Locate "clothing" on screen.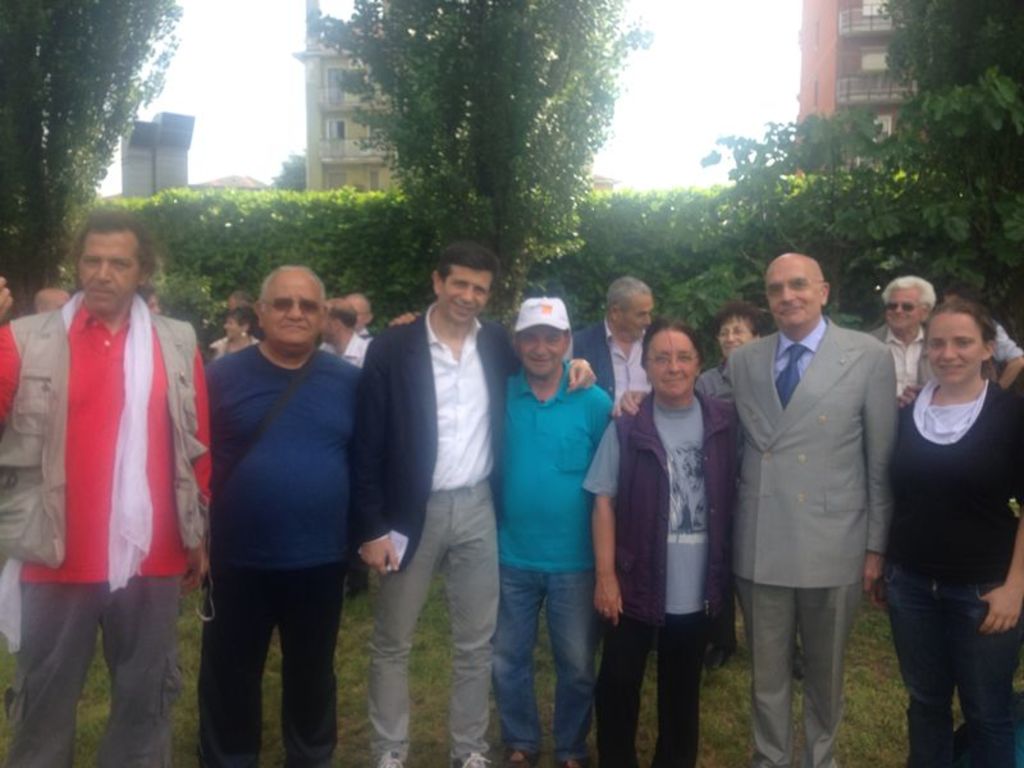
On screen at (left=207, top=333, right=228, bottom=362).
